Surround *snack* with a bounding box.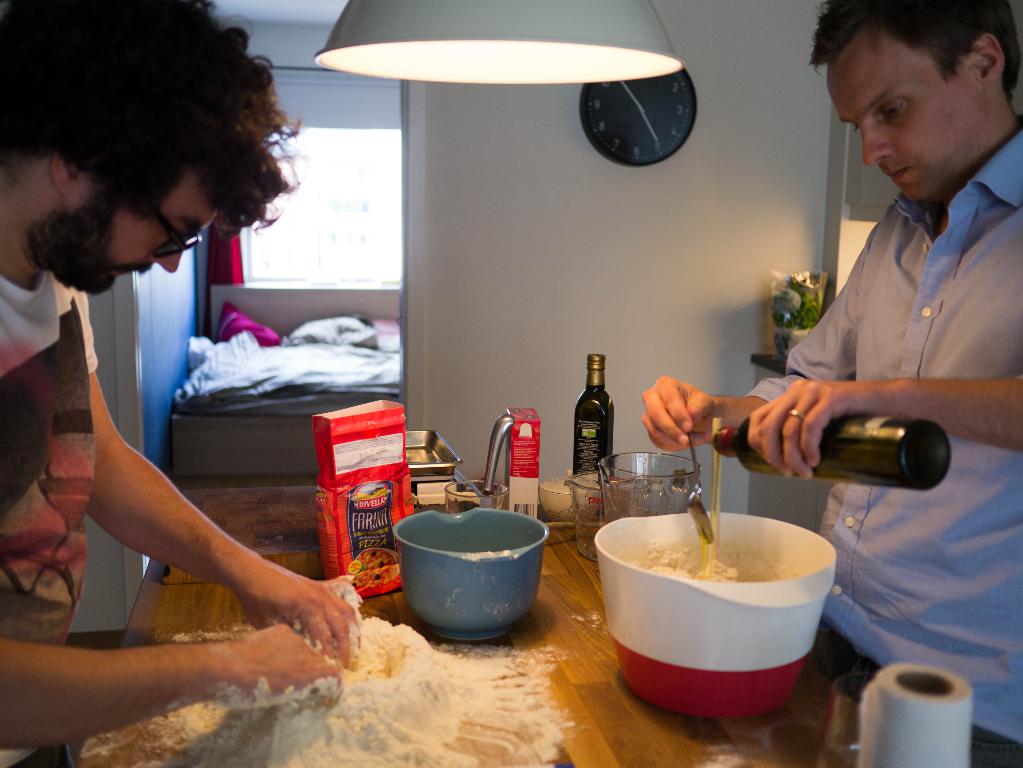
x1=352 y1=547 x2=398 y2=588.
